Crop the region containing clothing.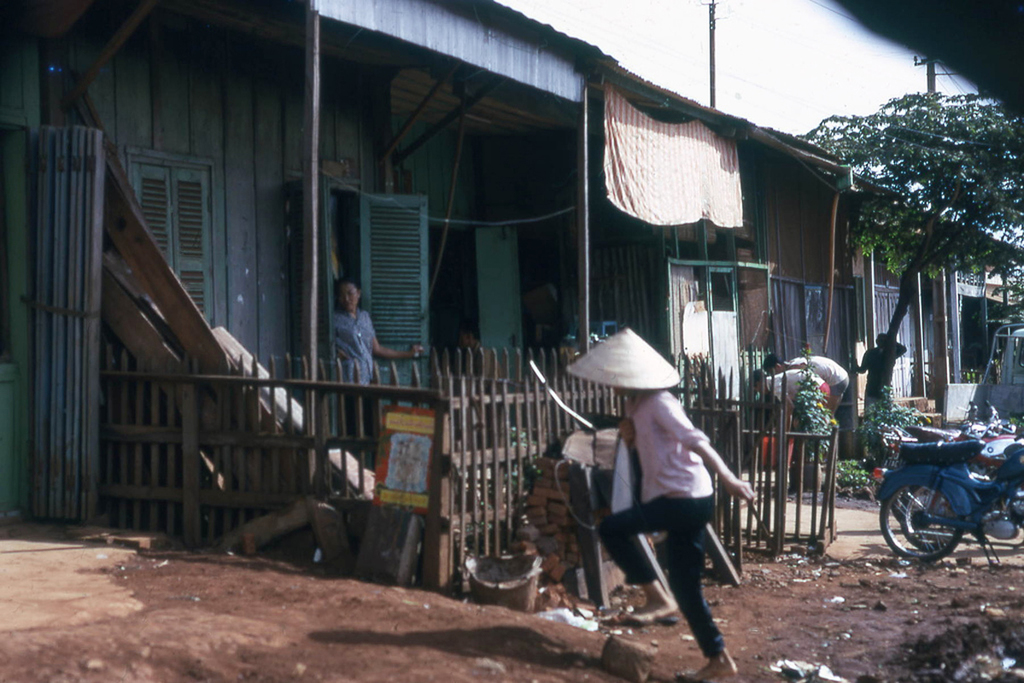
Crop region: bbox(763, 367, 828, 410).
